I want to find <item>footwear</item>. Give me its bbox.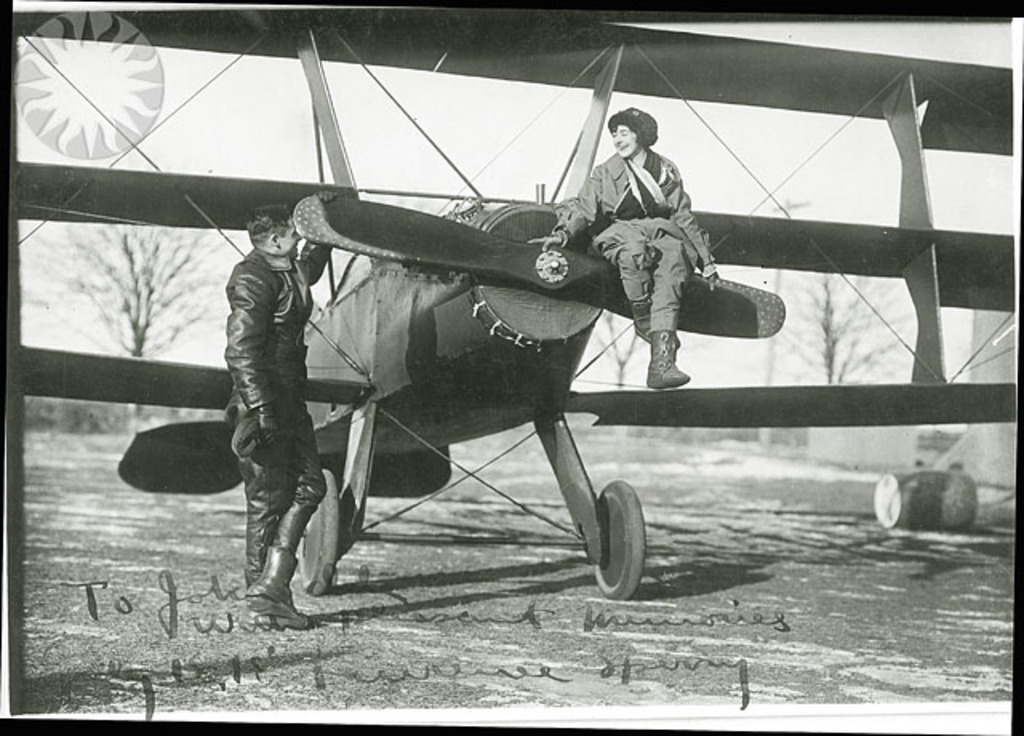
detection(627, 298, 682, 347).
